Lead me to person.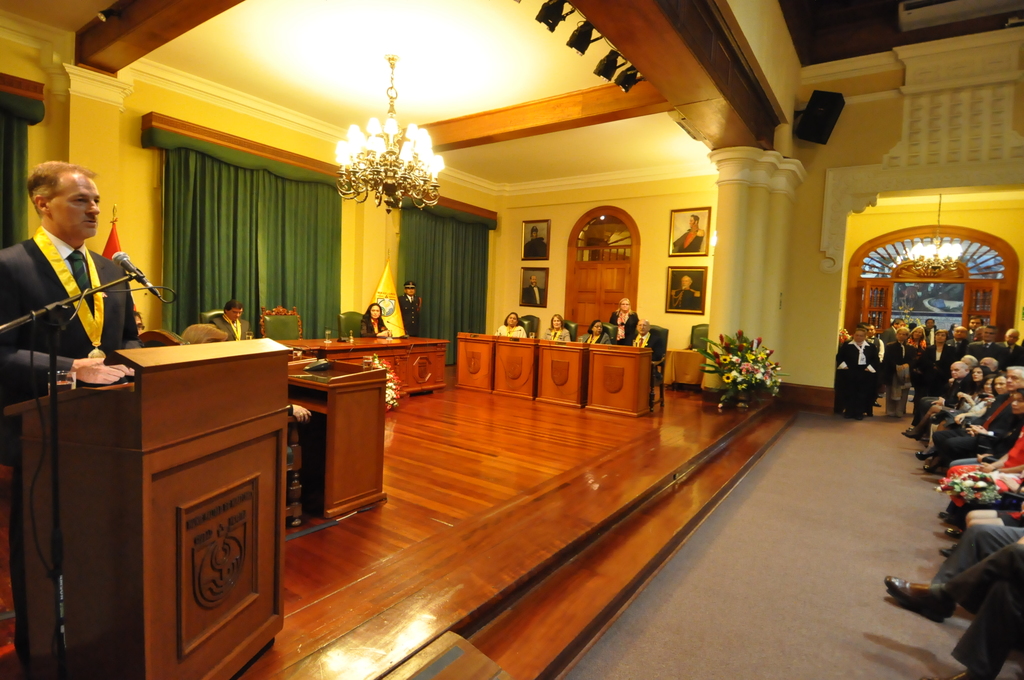
Lead to [212,301,250,339].
